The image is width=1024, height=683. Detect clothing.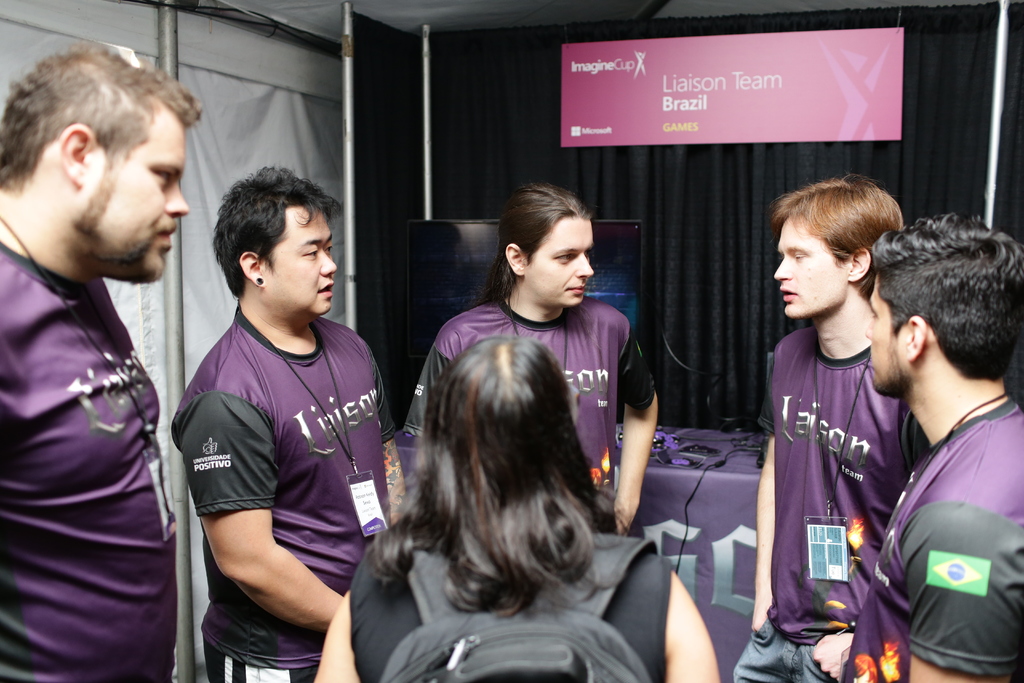
Detection: {"left": 0, "top": 241, "right": 180, "bottom": 682}.
